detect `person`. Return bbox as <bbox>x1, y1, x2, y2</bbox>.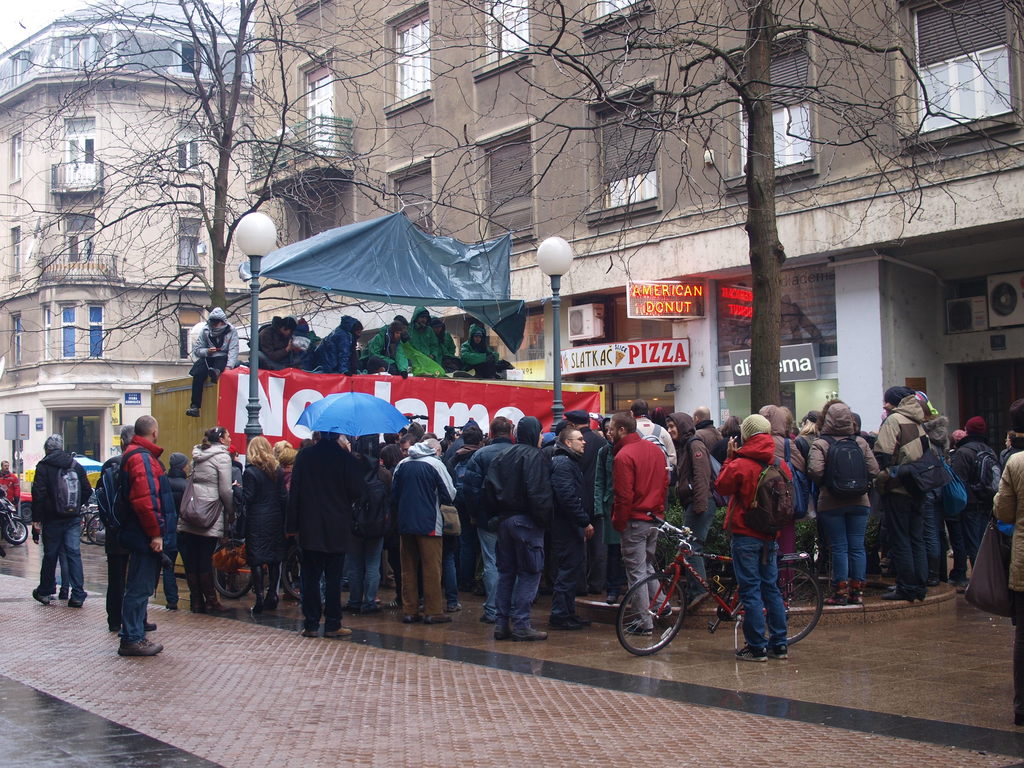
<bbox>718, 419, 797, 669</bbox>.
